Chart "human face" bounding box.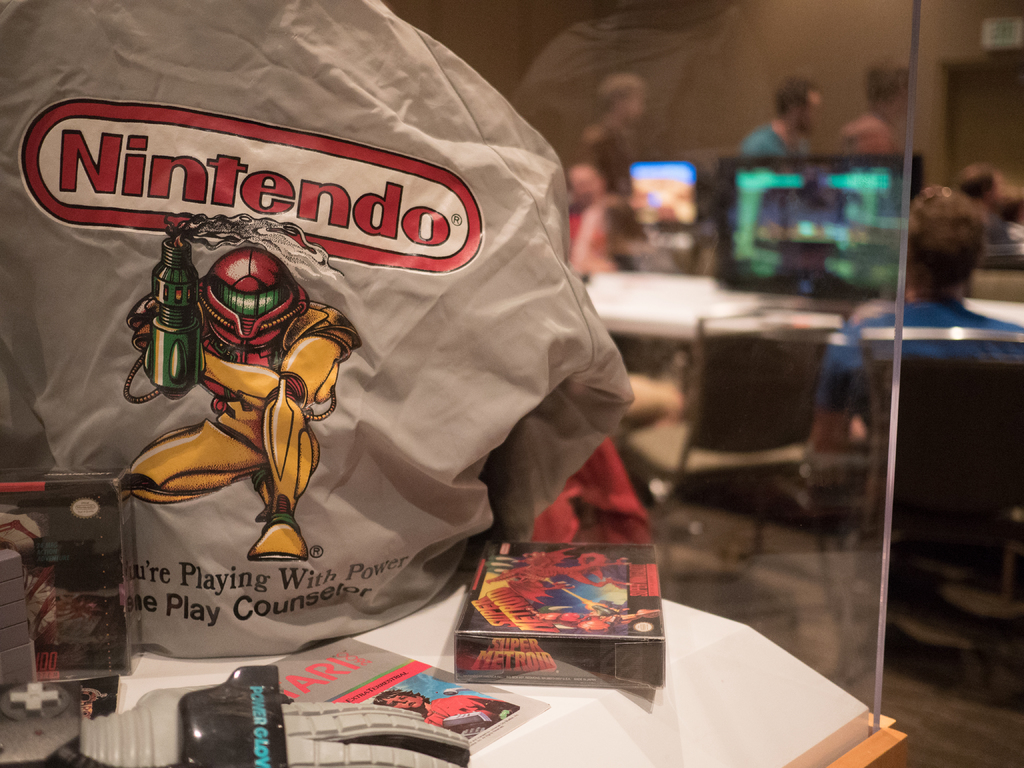
Charted: select_region(383, 691, 424, 707).
